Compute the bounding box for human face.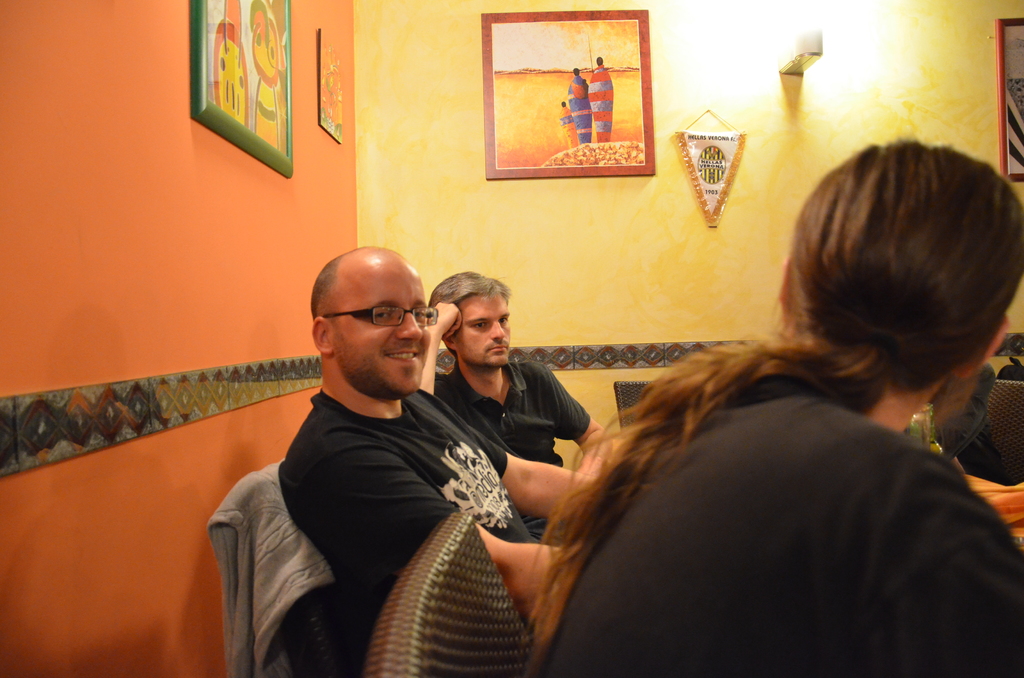
left=456, top=295, right=514, bottom=370.
